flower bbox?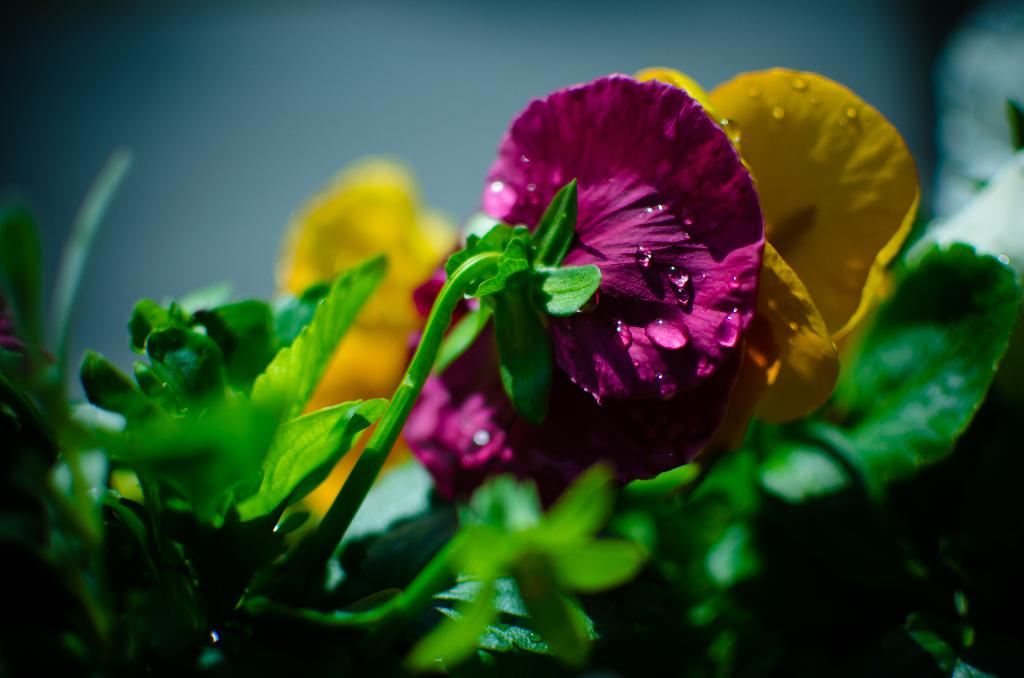
[left=630, top=60, right=924, bottom=451]
